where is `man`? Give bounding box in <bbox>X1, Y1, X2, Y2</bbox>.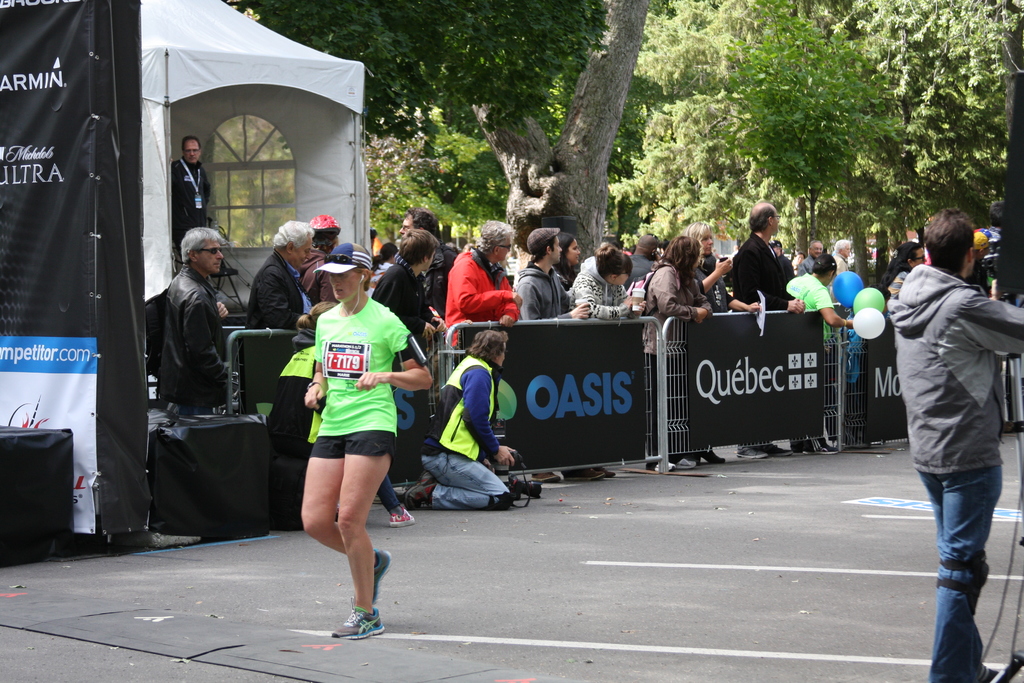
<bbox>423, 213, 527, 343</bbox>.
